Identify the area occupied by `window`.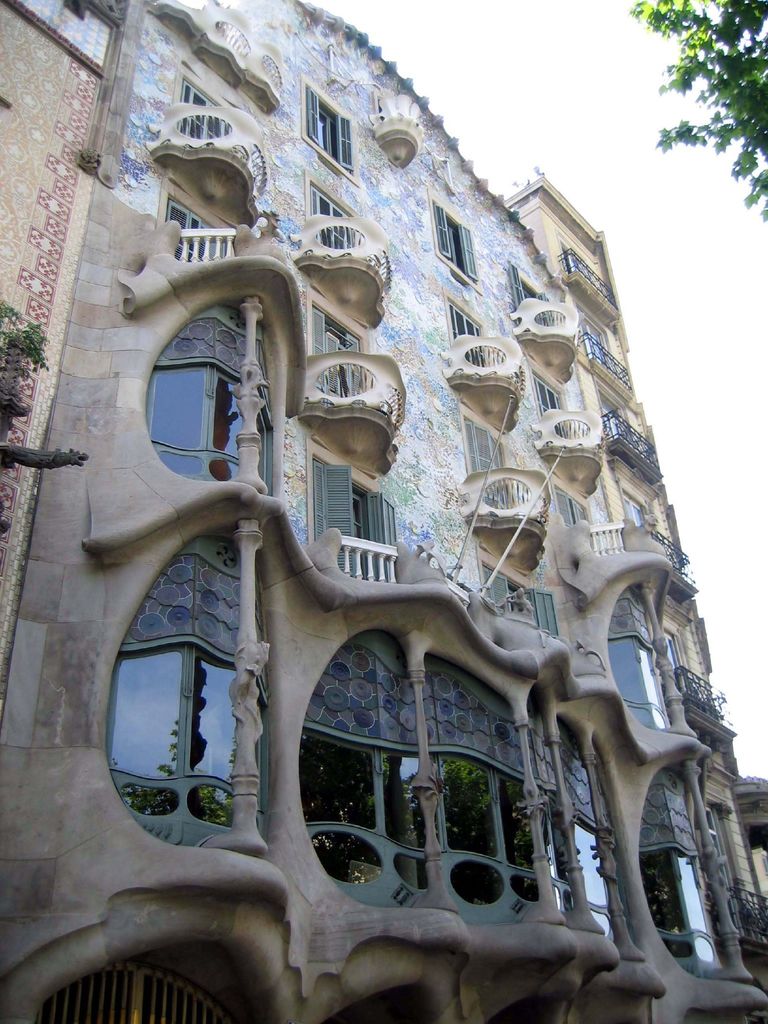
Area: box=[312, 455, 396, 578].
